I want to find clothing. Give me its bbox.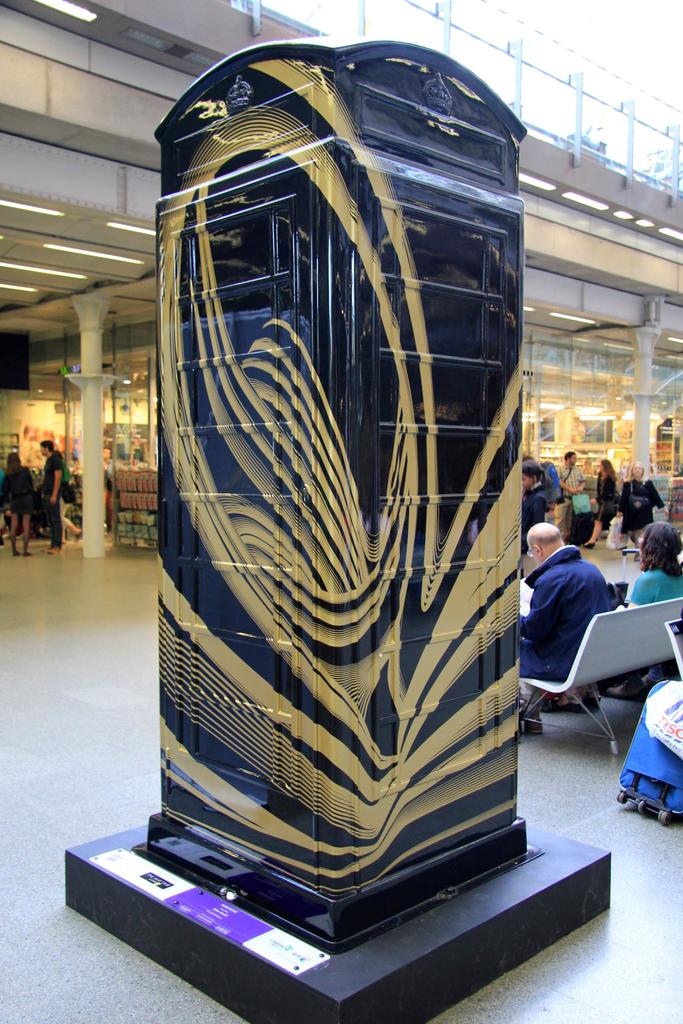
{"left": 554, "top": 463, "right": 585, "bottom": 498}.
